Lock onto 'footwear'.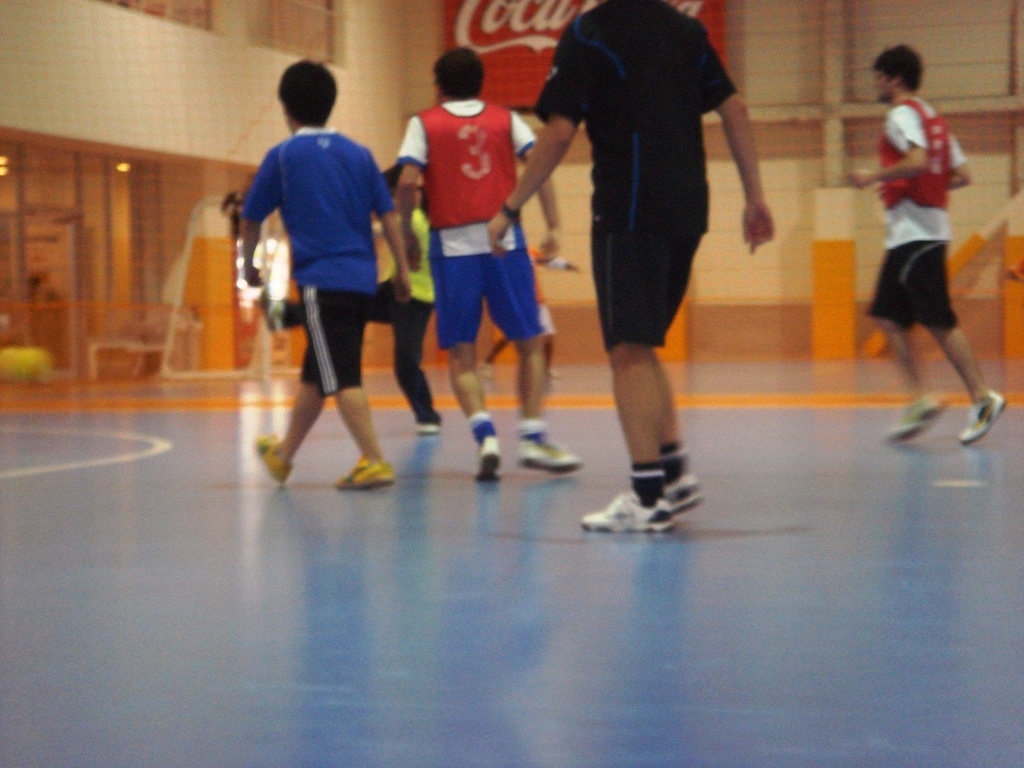
Locked: [582,488,671,532].
